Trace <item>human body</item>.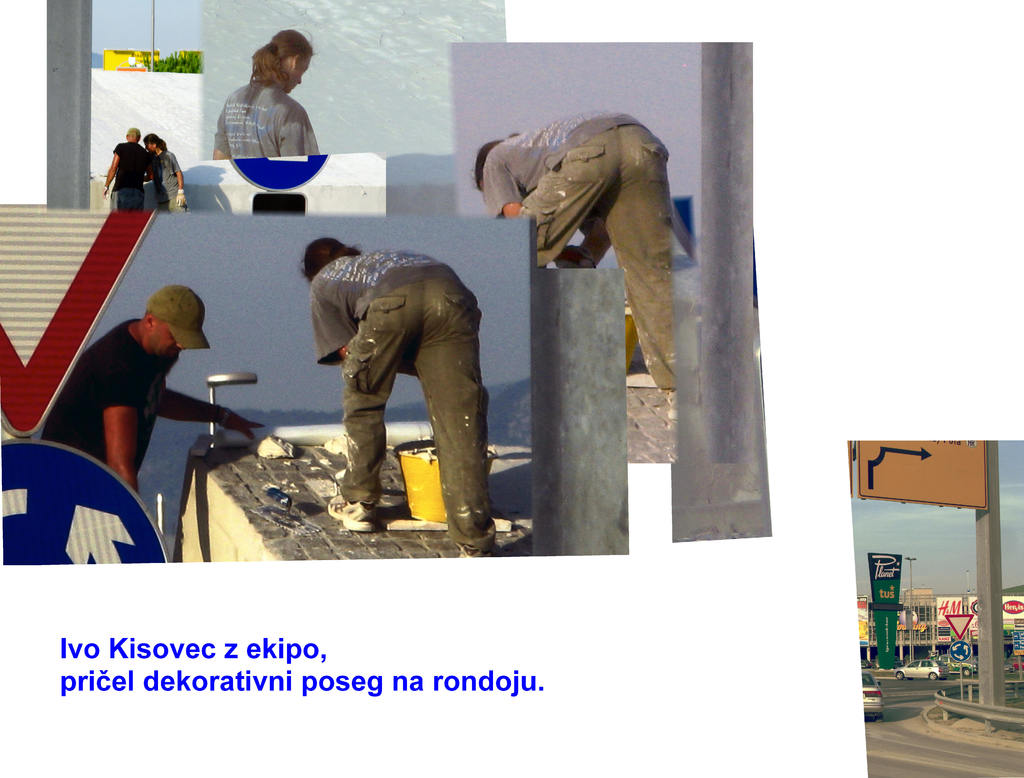
Traced to [41, 315, 268, 495].
